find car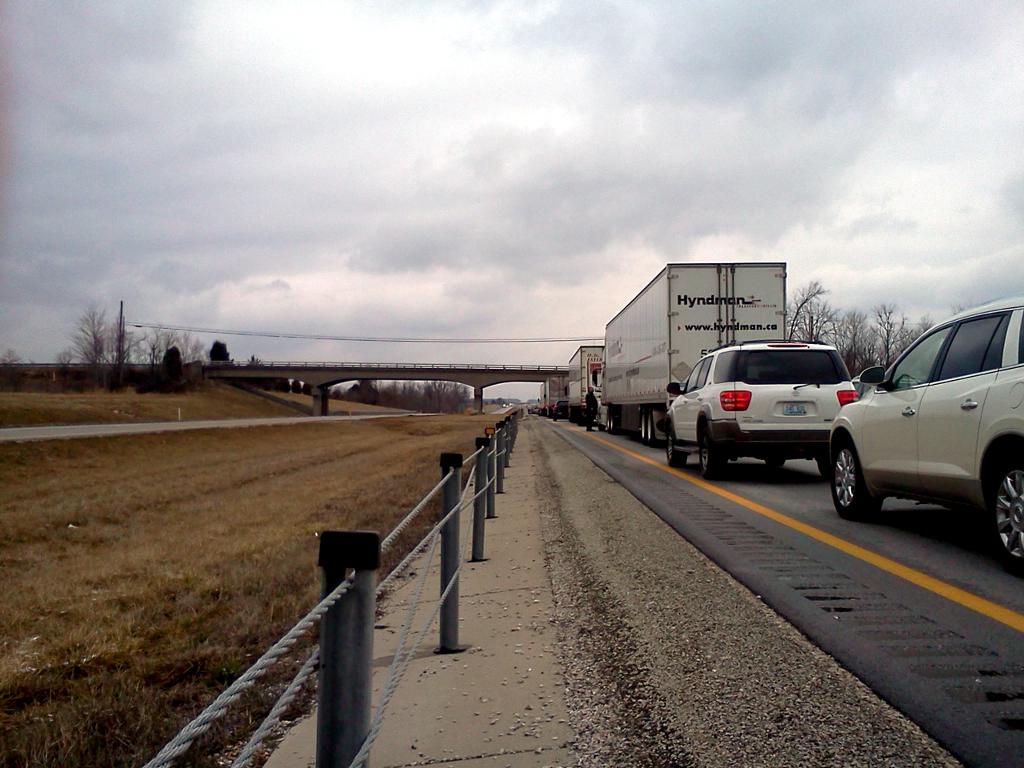
select_region(828, 294, 1023, 569)
